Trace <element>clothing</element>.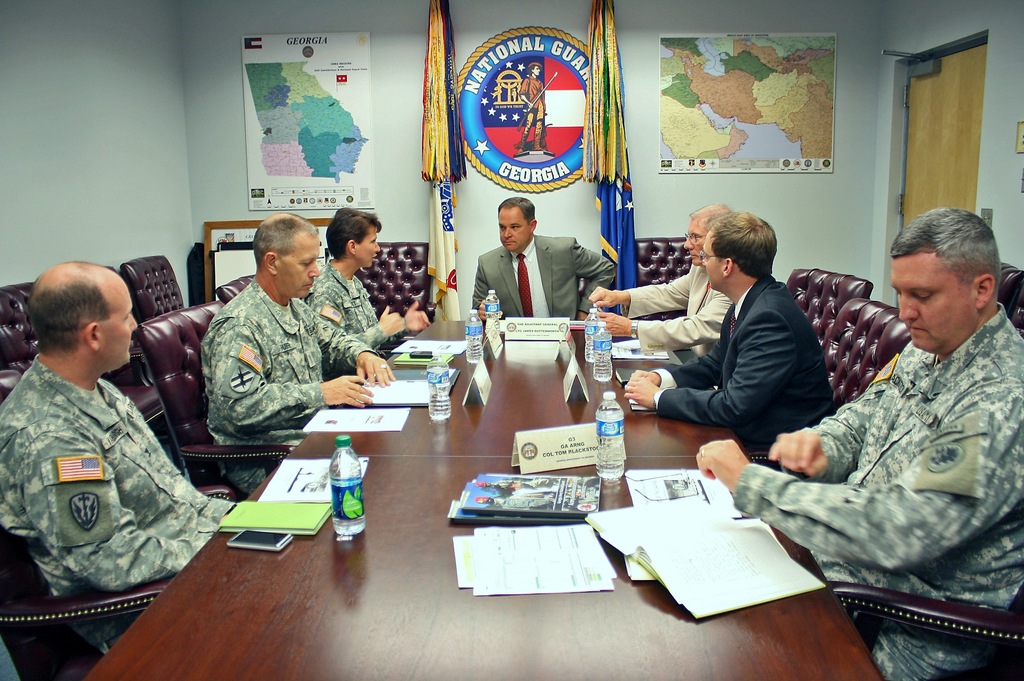
Traced to 0, 365, 241, 593.
